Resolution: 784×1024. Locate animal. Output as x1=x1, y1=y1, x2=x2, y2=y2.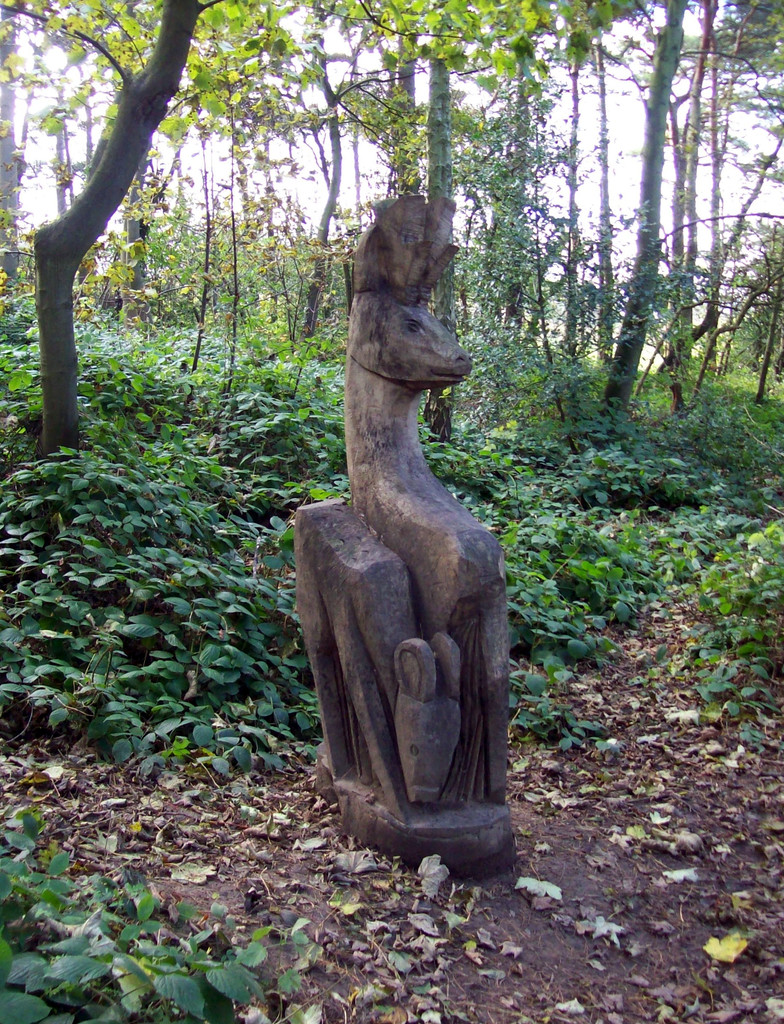
x1=292, y1=197, x2=516, y2=883.
